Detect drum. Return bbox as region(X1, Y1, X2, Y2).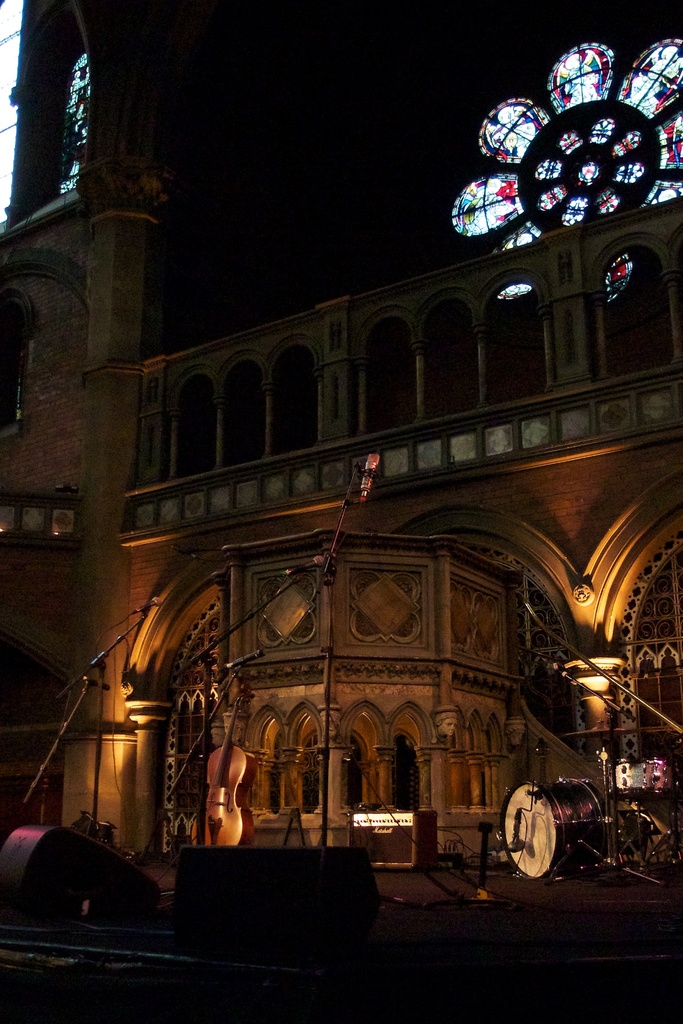
region(607, 756, 677, 804).
